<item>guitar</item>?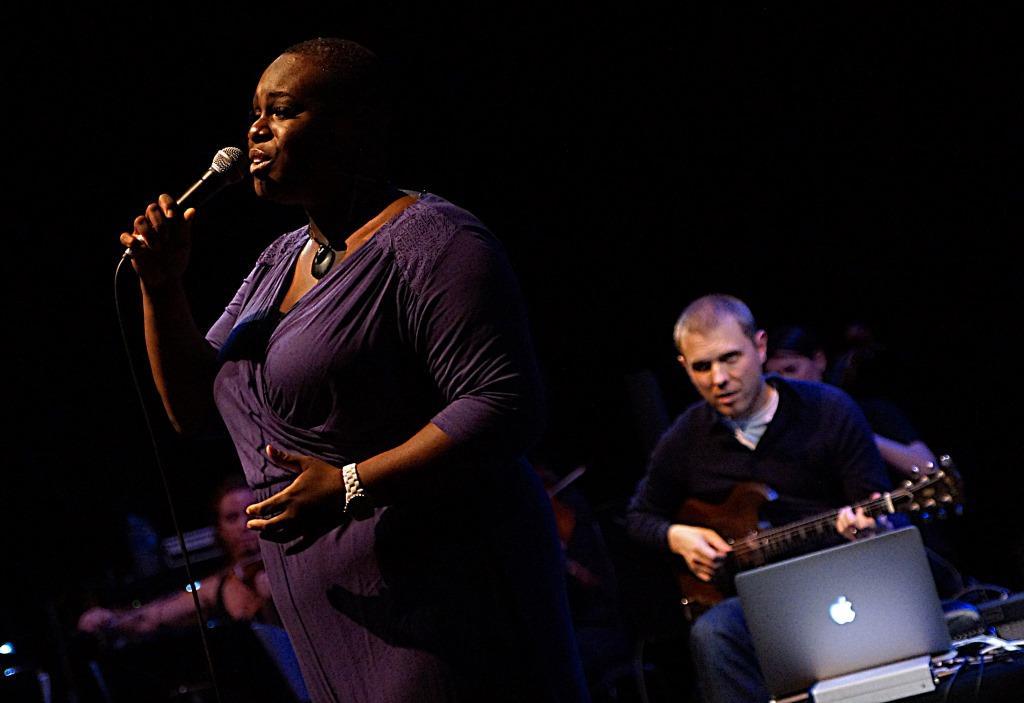
detection(637, 425, 978, 651)
